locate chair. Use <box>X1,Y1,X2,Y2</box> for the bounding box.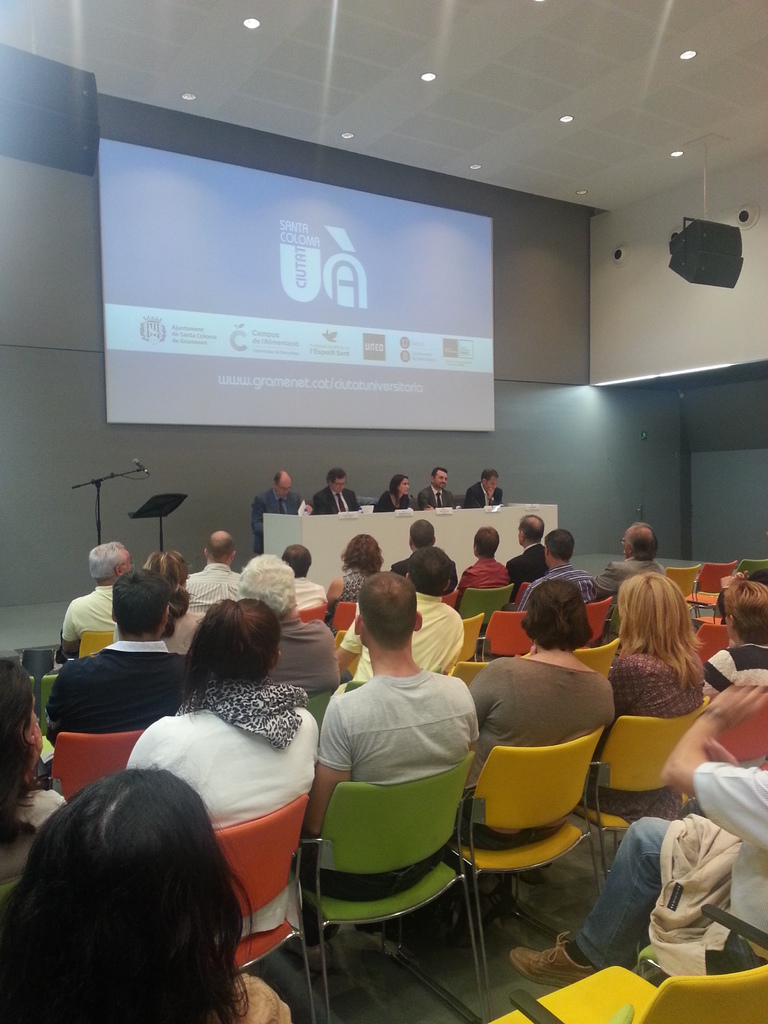
<box>353,497,380,511</box>.
